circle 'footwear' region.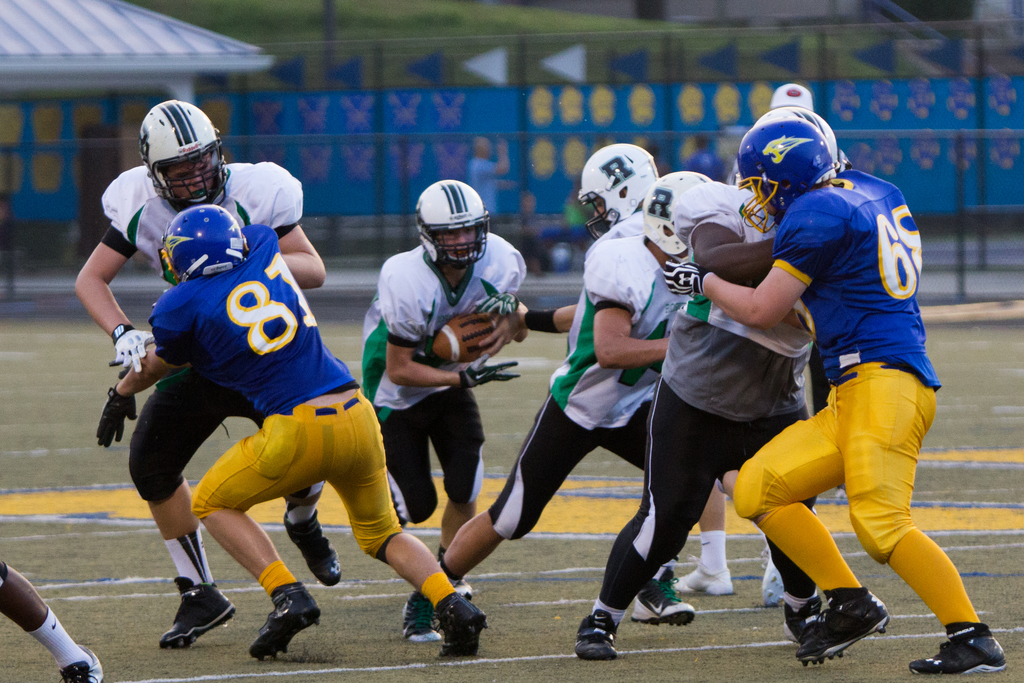
Region: Rect(440, 593, 489, 654).
